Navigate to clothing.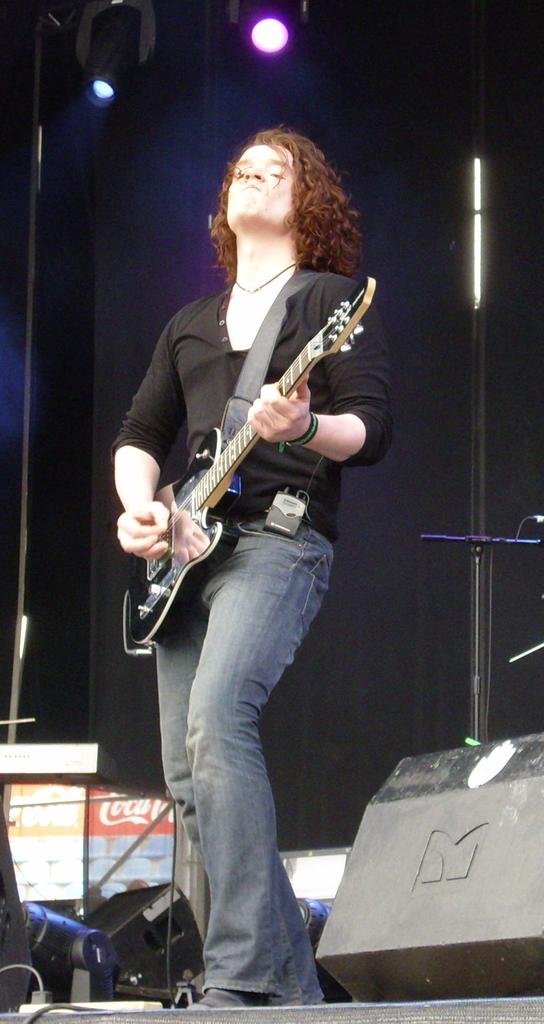
Navigation target: 121,271,347,980.
